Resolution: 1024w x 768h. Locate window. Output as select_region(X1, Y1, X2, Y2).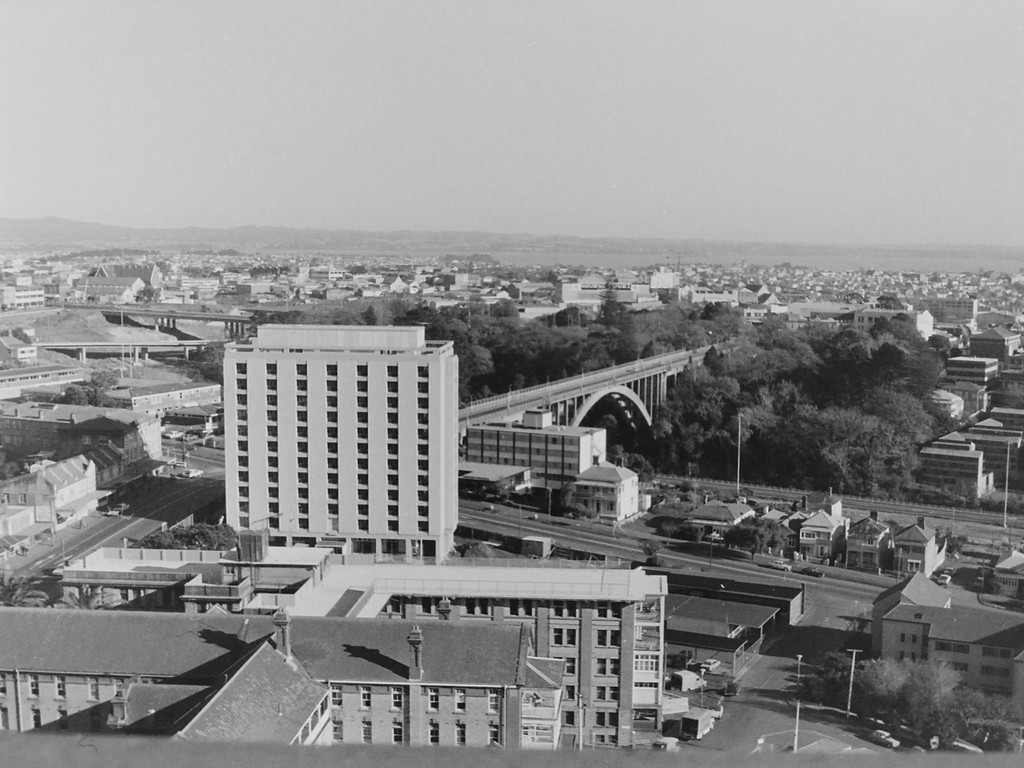
select_region(415, 475, 429, 489).
